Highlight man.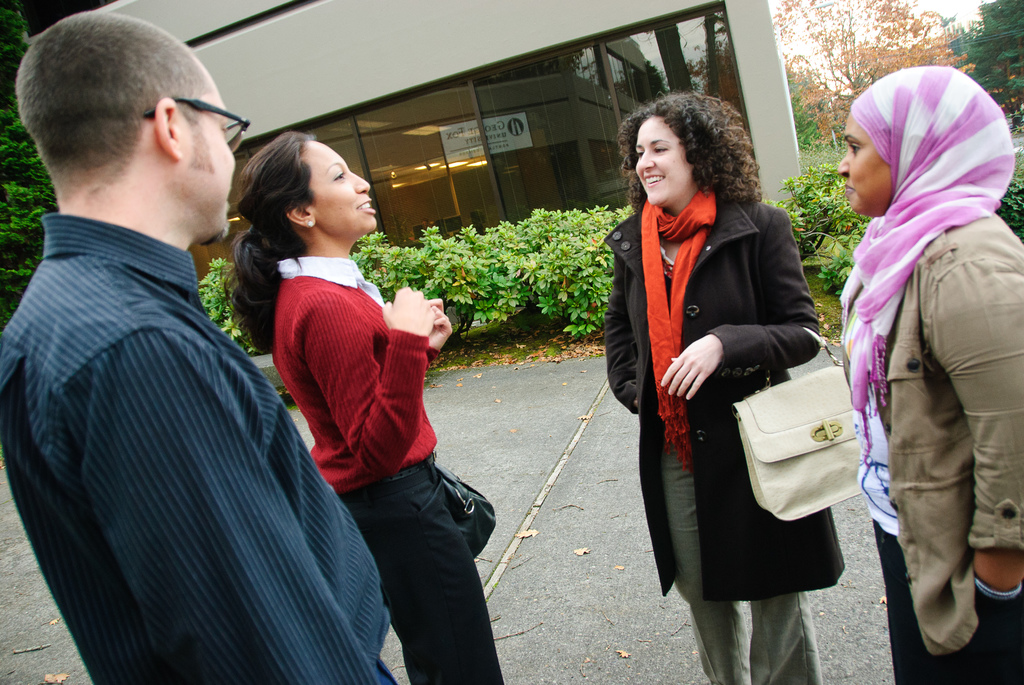
Highlighted region: {"x1": 0, "y1": 13, "x2": 398, "y2": 684}.
